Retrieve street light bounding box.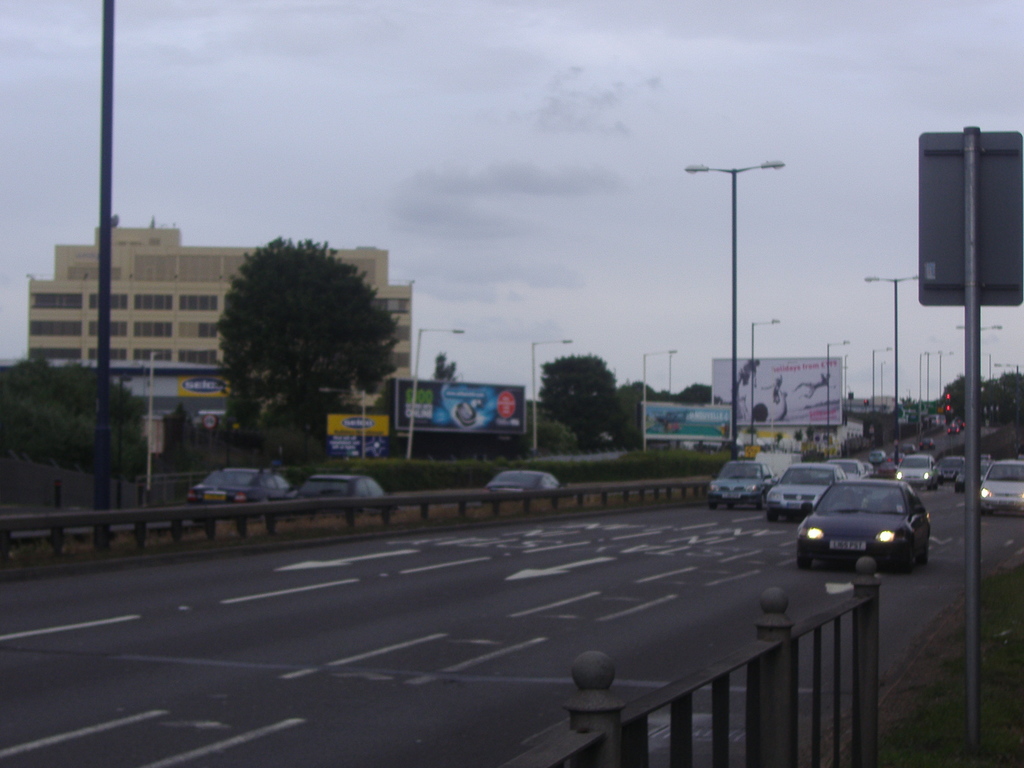
Bounding box: [left=828, top=340, right=849, bottom=444].
